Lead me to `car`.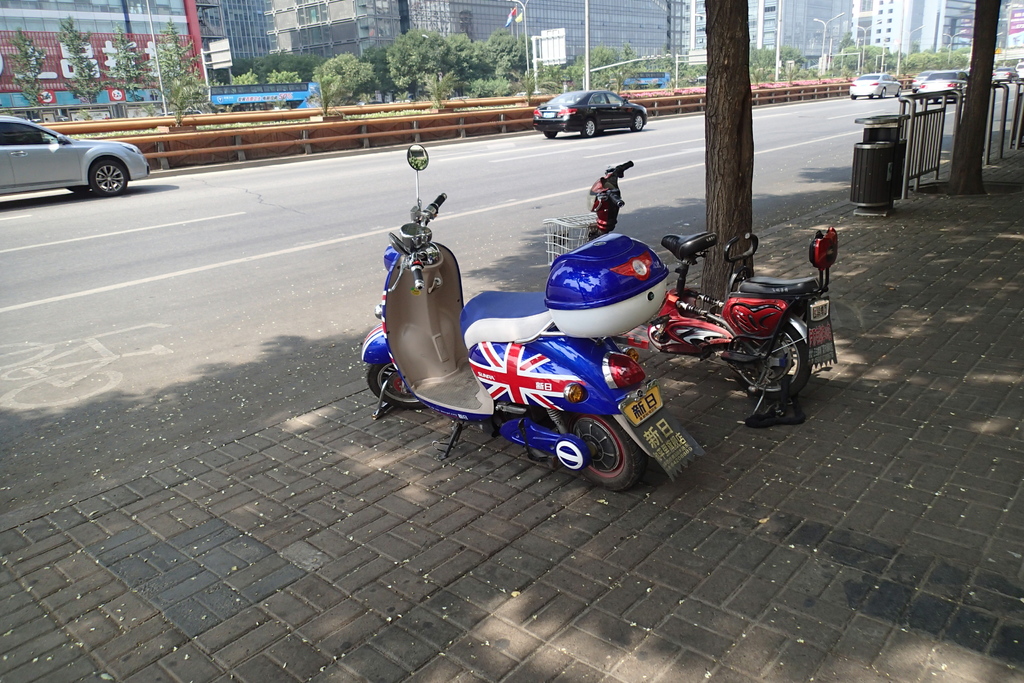
Lead to bbox=[0, 111, 167, 205].
